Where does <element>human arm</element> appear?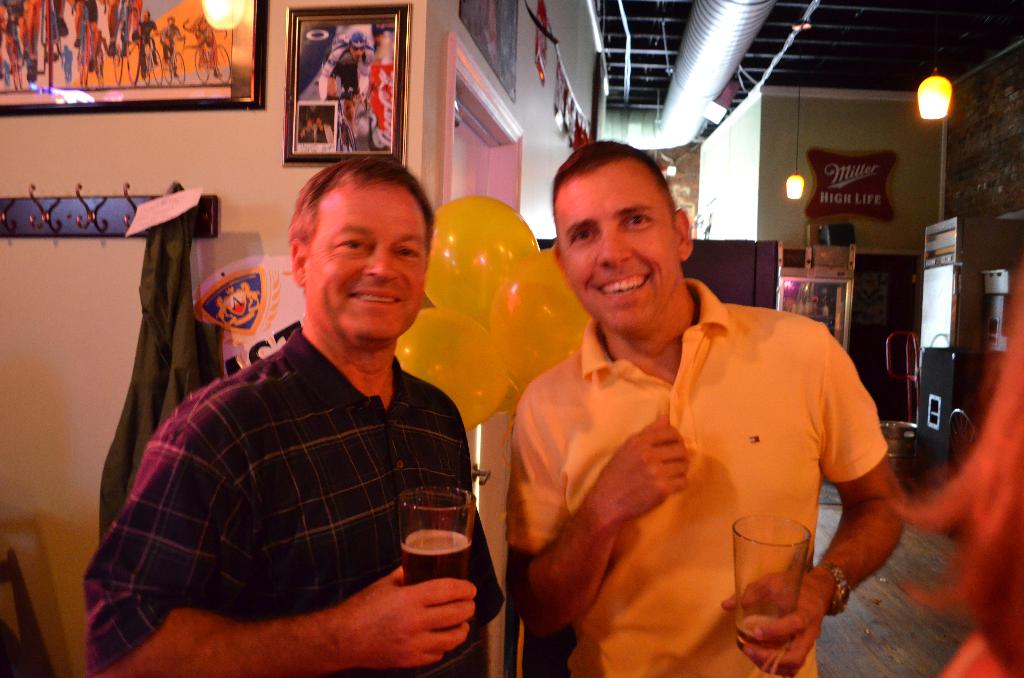
Appears at locate(159, 29, 168, 47).
